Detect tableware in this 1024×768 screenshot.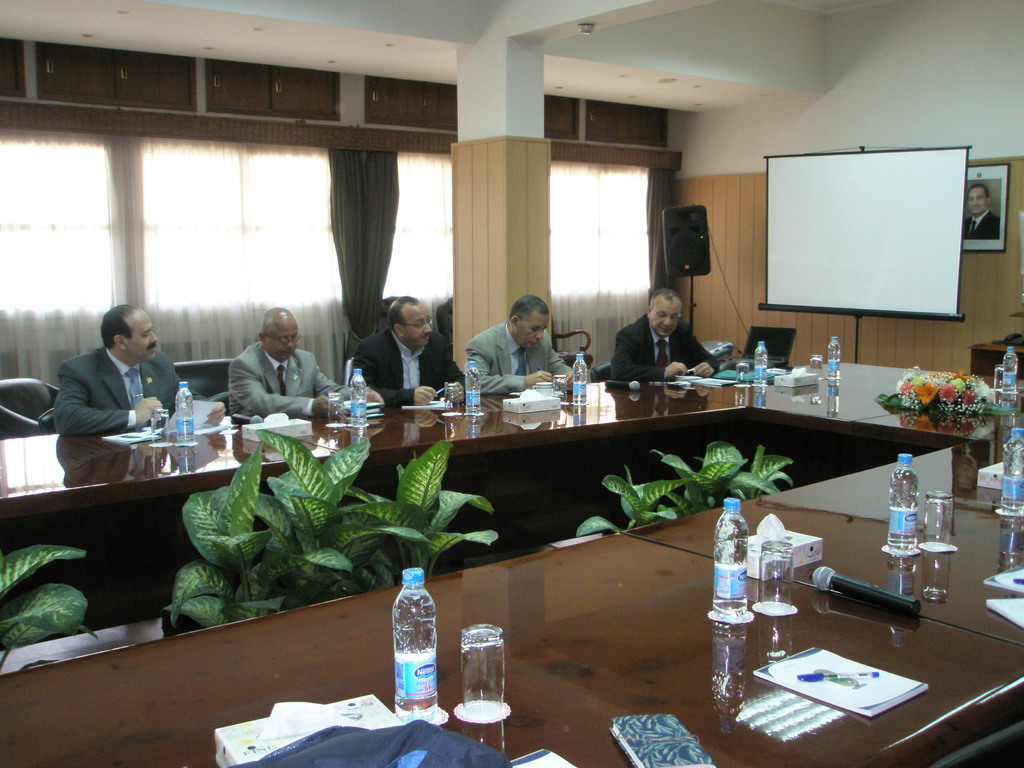
Detection: (149,409,168,446).
